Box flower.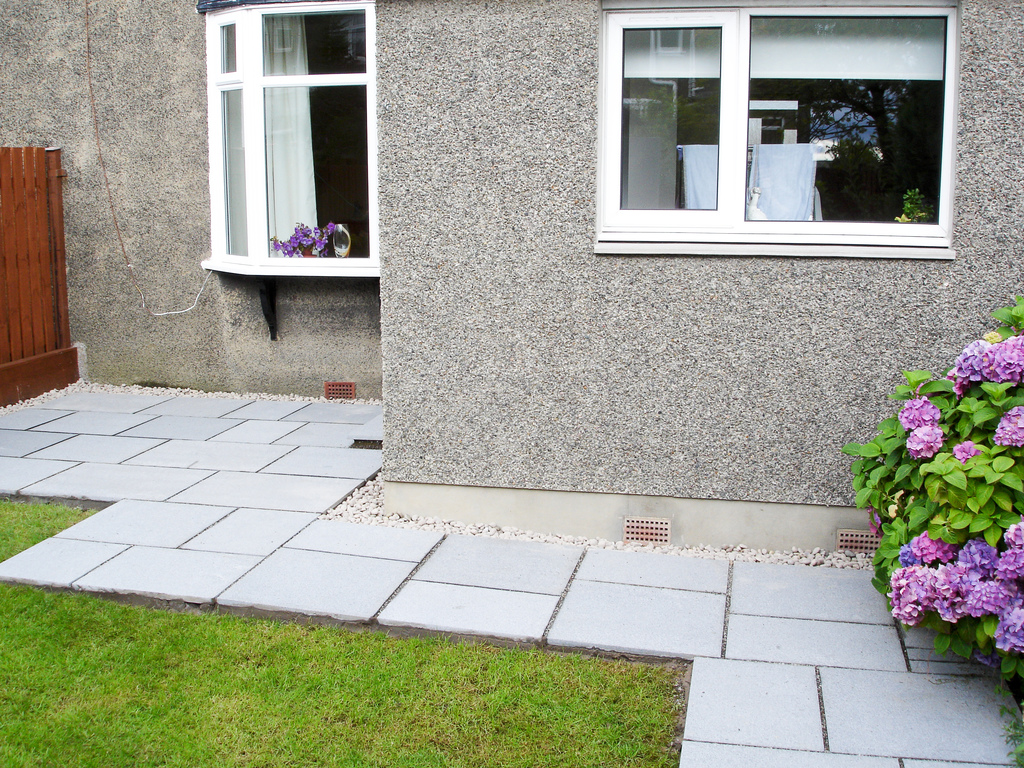
bbox(993, 404, 1023, 451).
